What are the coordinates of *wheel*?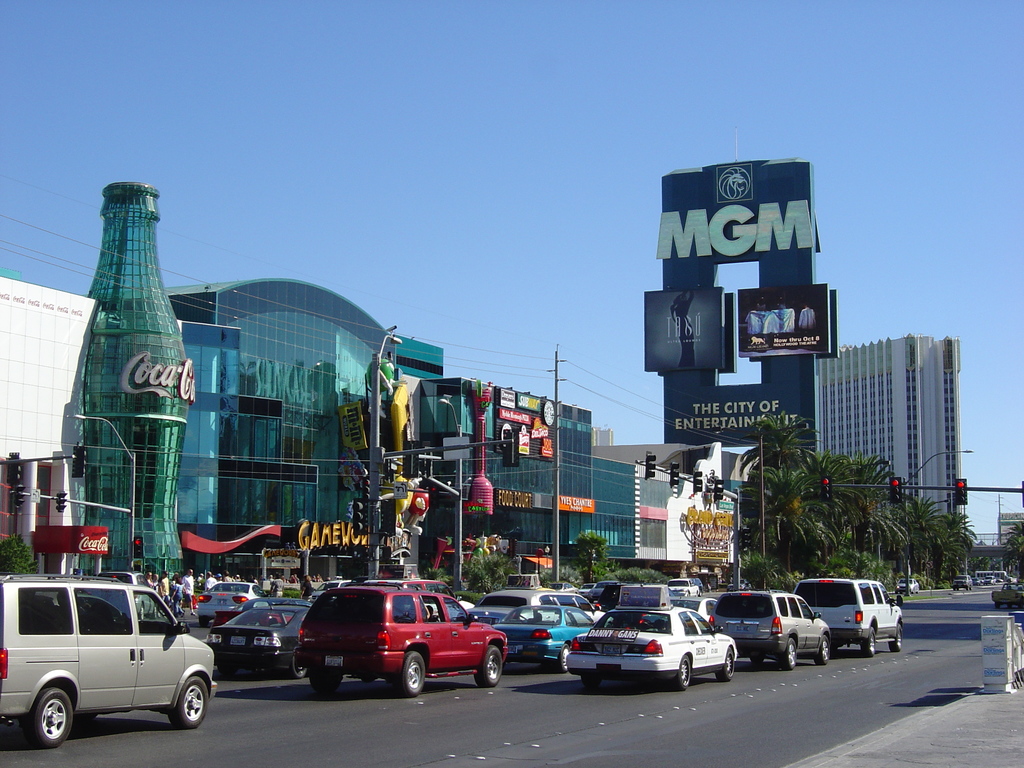
815,638,833,666.
